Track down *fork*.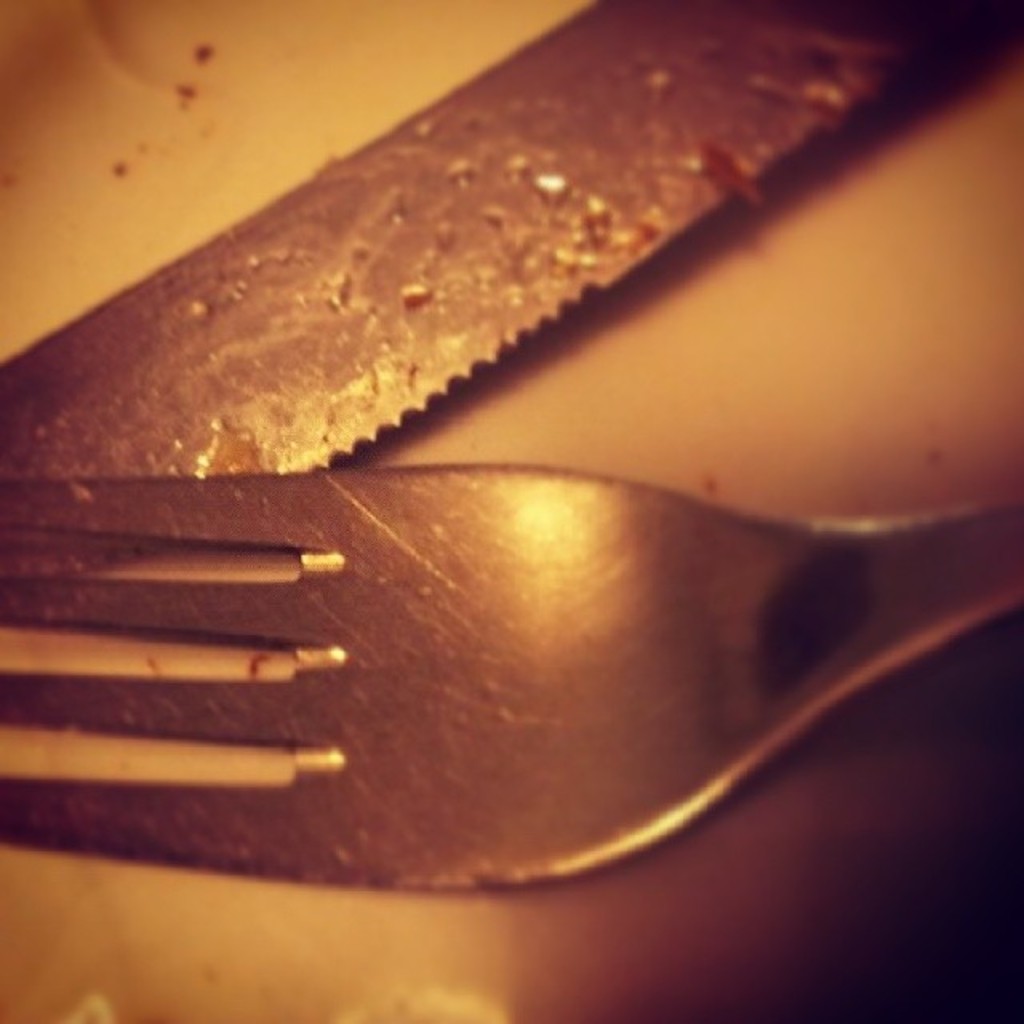
Tracked to select_region(0, 453, 1022, 904).
